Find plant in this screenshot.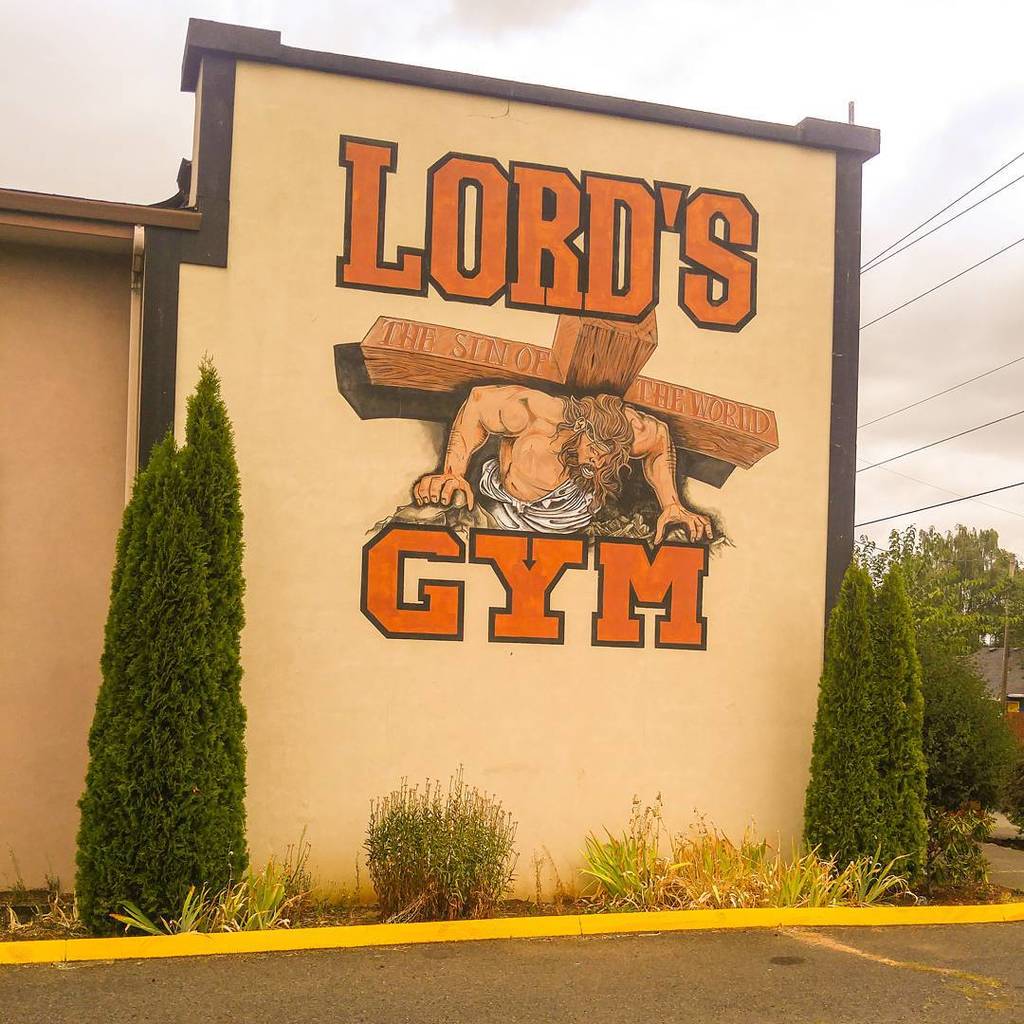
The bounding box for plant is box=[873, 558, 930, 887].
